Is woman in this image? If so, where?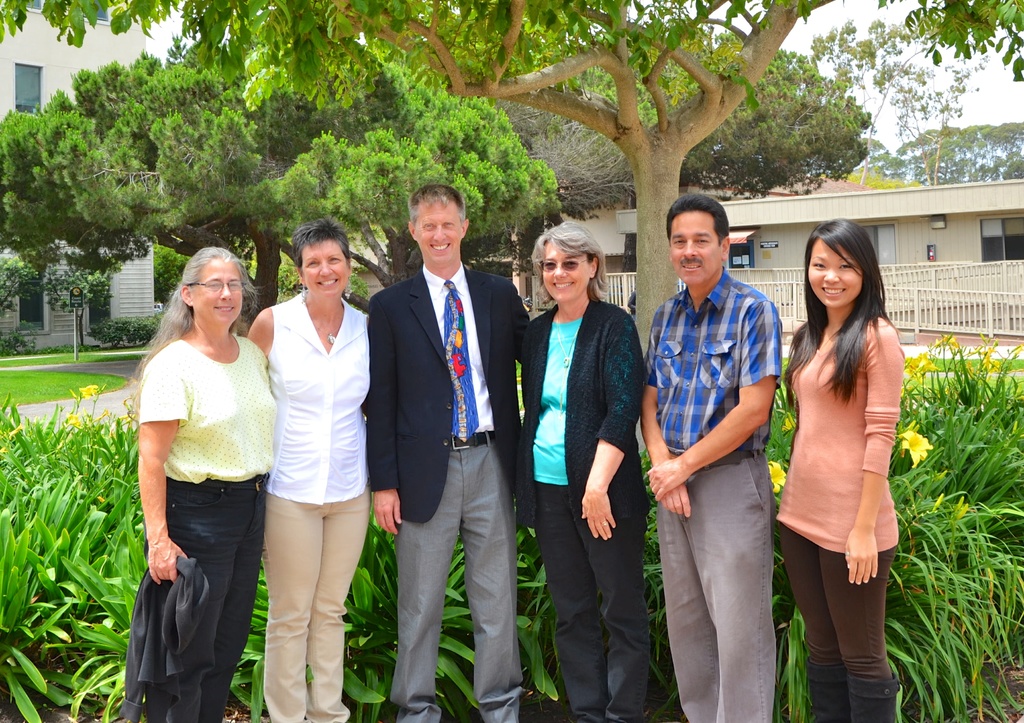
Yes, at 125 235 275 713.
